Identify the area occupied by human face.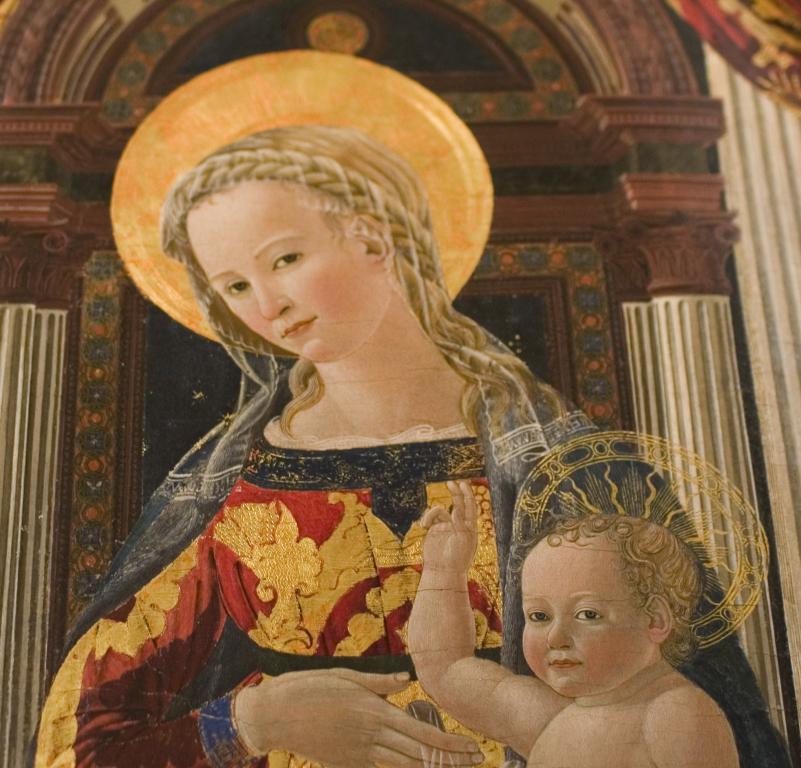
Area: 184 181 383 365.
